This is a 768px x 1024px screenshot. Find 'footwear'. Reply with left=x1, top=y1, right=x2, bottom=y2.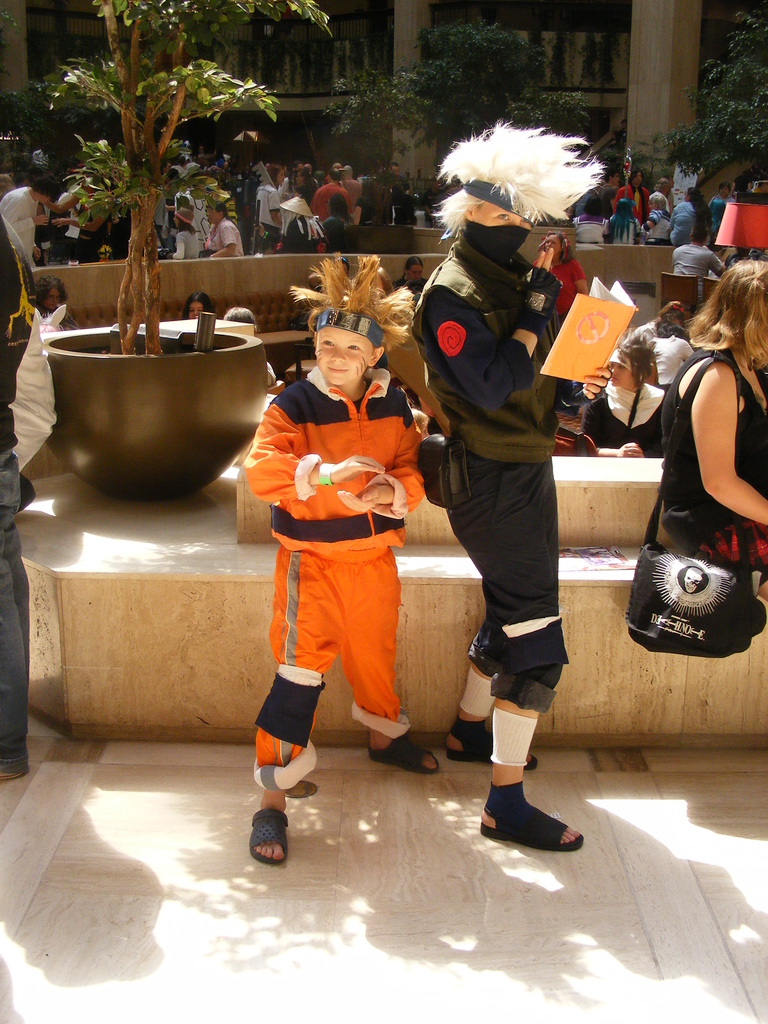
left=243, top=805, right=292, bottom=865.
